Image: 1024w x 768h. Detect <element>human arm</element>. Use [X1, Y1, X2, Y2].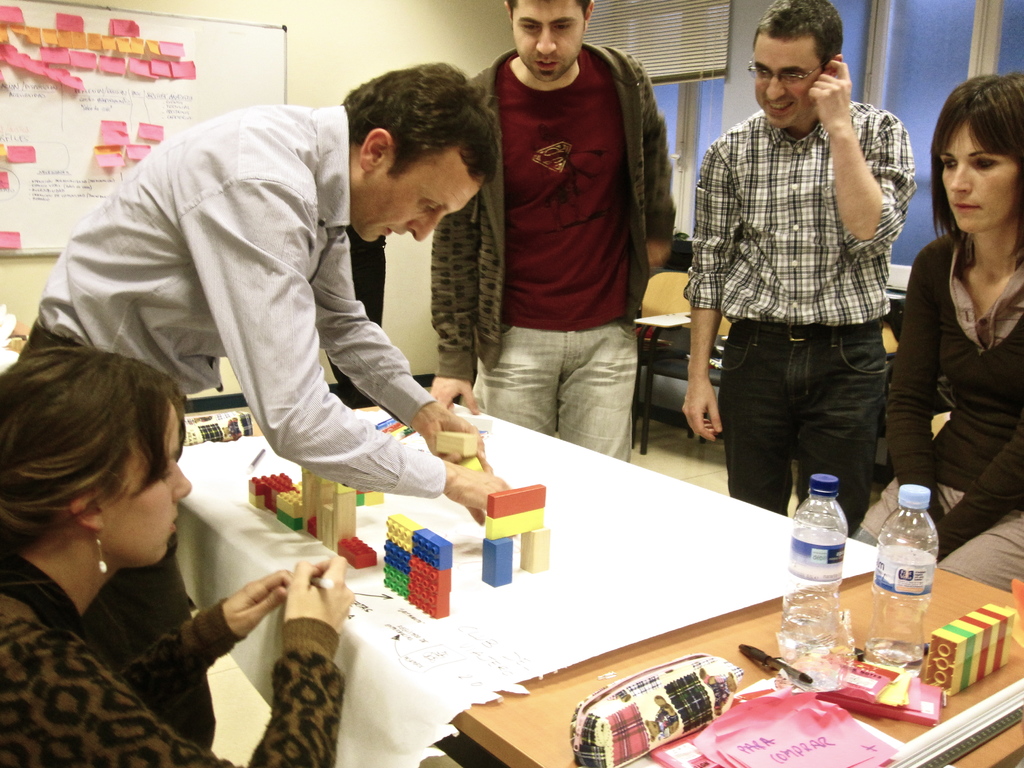
[931, 419, 1023, 559].
